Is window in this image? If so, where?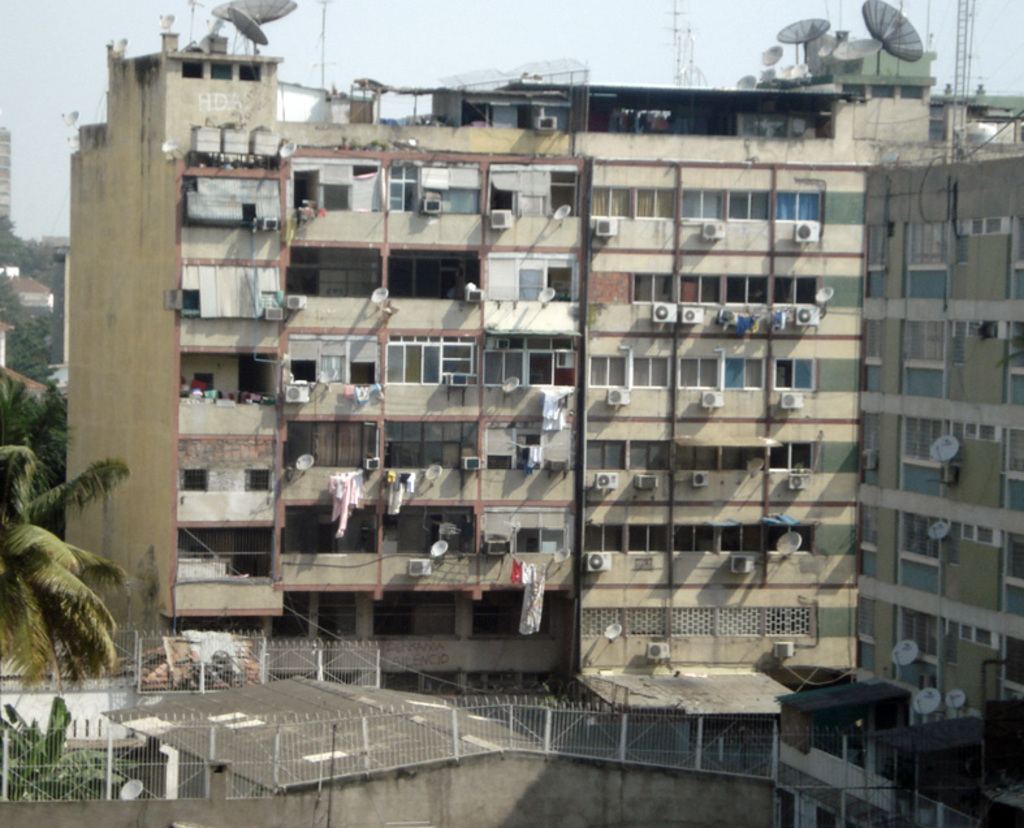
Yes, at pyautogui.locateOnScreen(388, 337, 476, 381).
